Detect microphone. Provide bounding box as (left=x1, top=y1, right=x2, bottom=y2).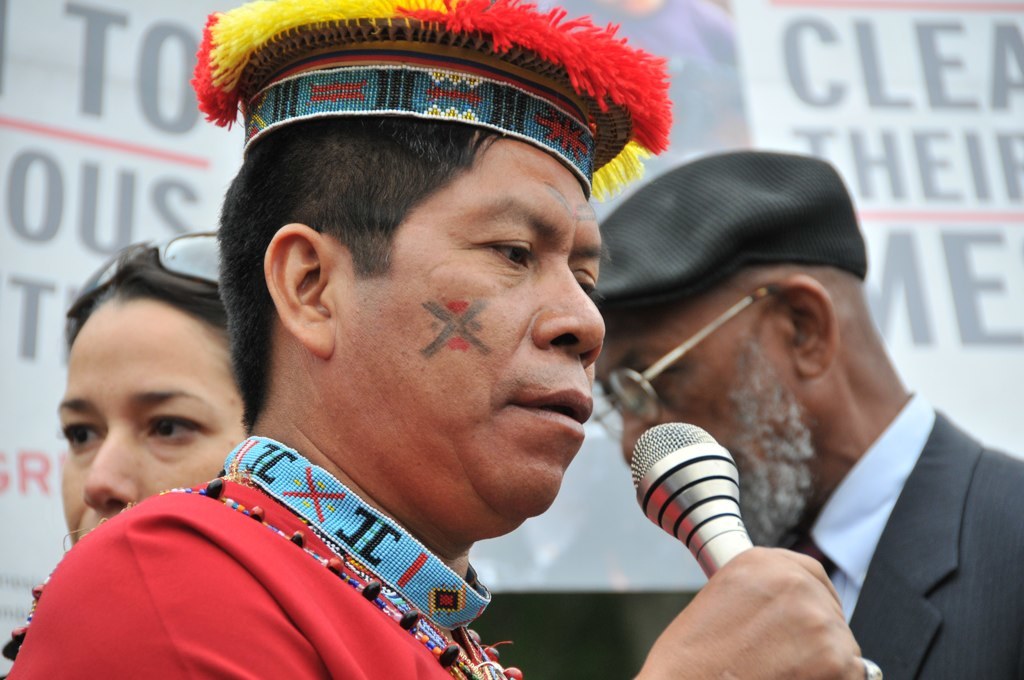
(left=615, top=429, right=784, bottom=571).
